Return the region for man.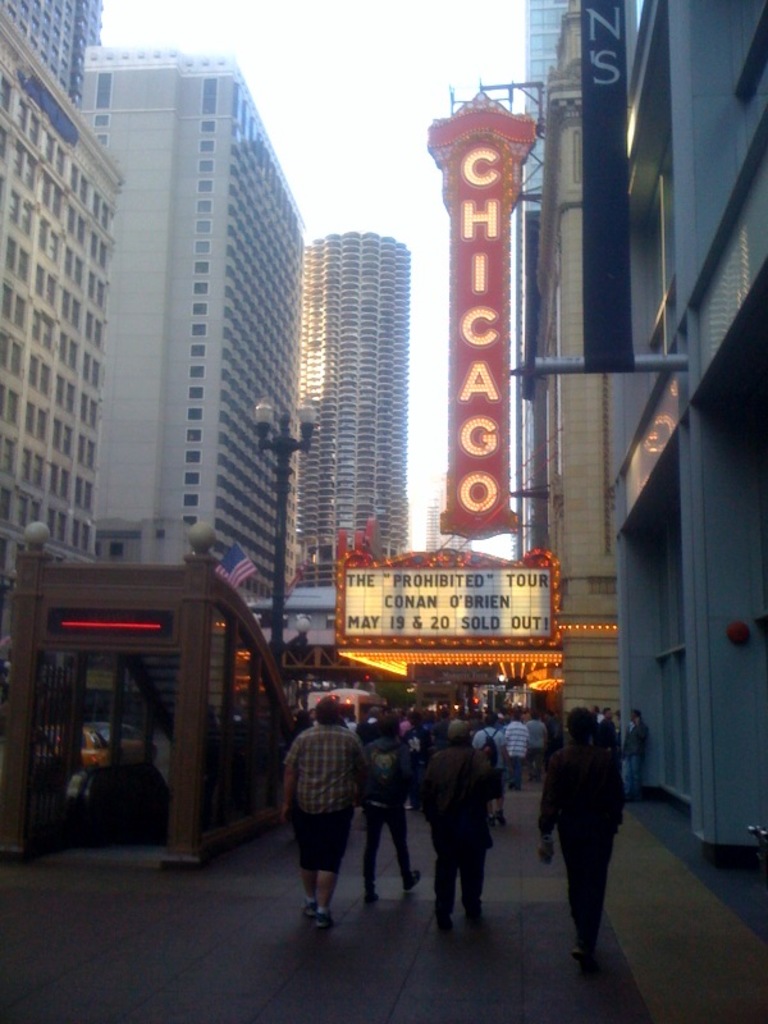
locate(540, 712, 640, 954).
